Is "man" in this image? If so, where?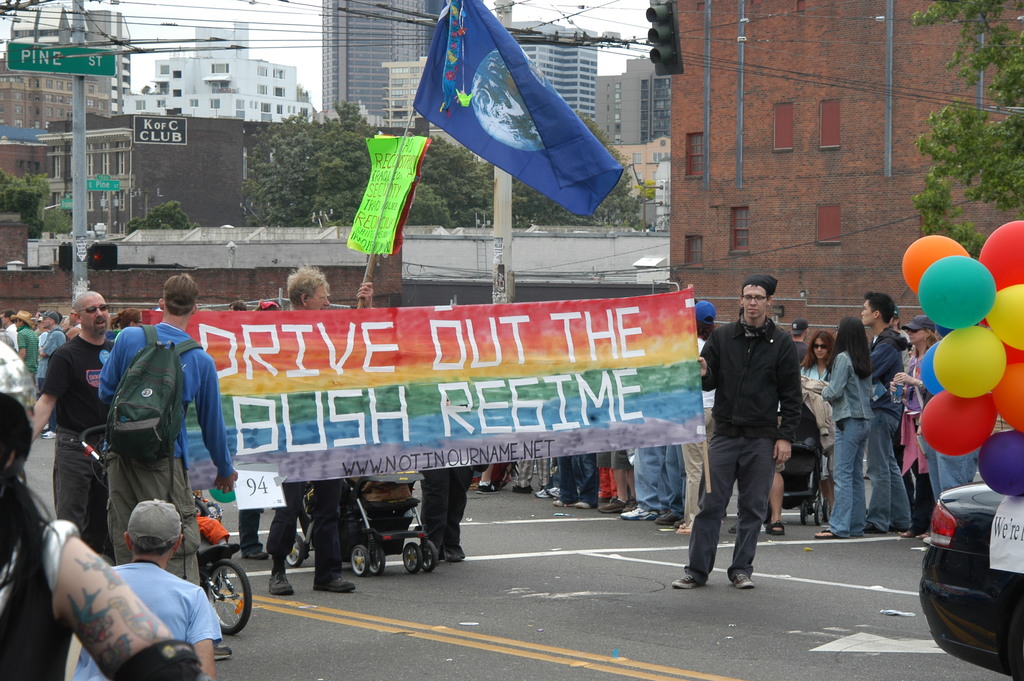
Yes, at x1=22, y1=284, x2=130, y2=546.
